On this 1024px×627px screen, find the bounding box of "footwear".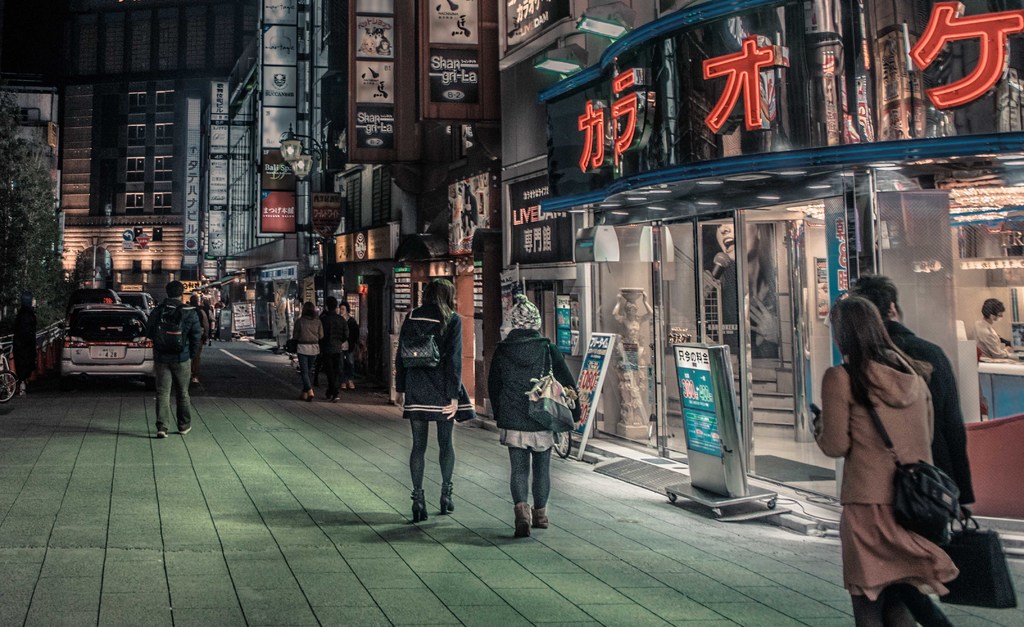
Bounding box: Rect(177, 424, 193, 433).
